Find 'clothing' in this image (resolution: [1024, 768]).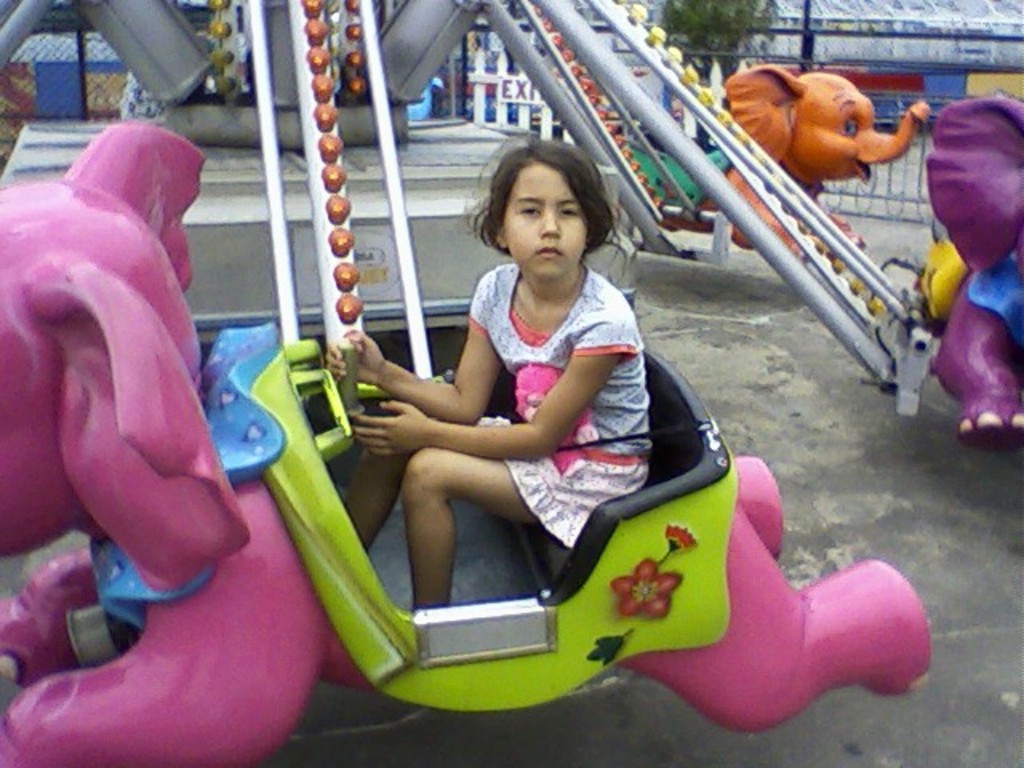
<box>467,259,648,546</box>.
